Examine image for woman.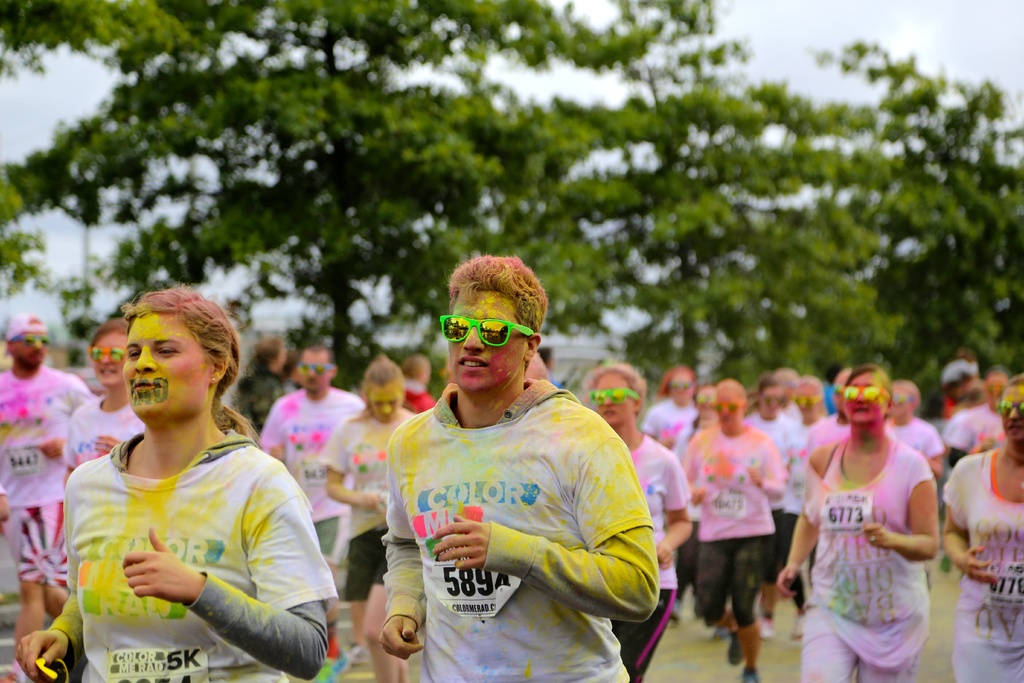
Examination result: BBox(943, 374, 1023, 682).
